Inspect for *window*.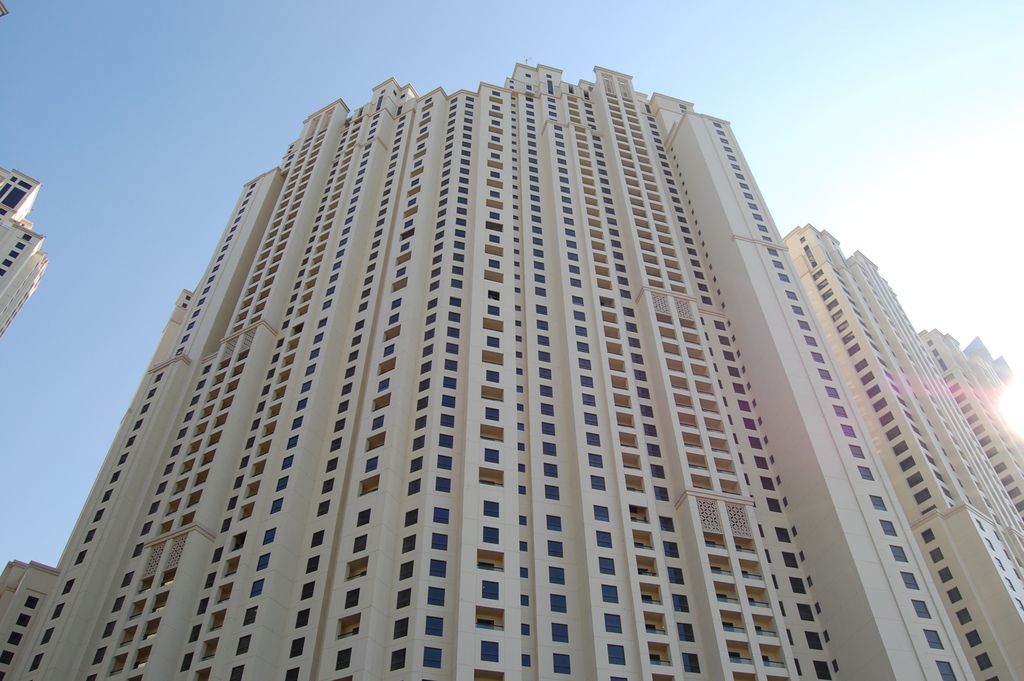
Inspection: box(355, 536, 368, 552).
